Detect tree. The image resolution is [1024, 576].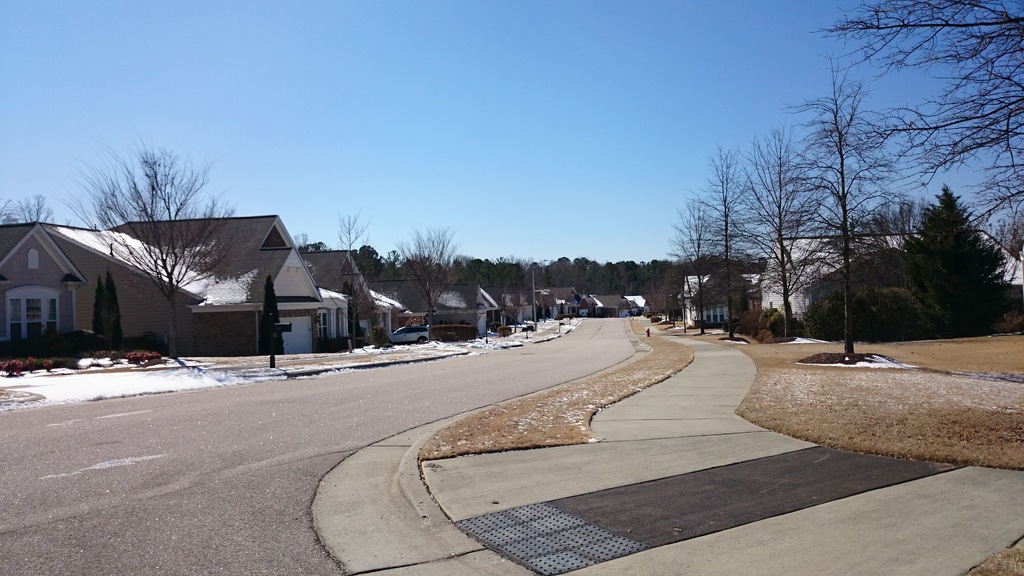
rect(900, 168, 1004, 336).
